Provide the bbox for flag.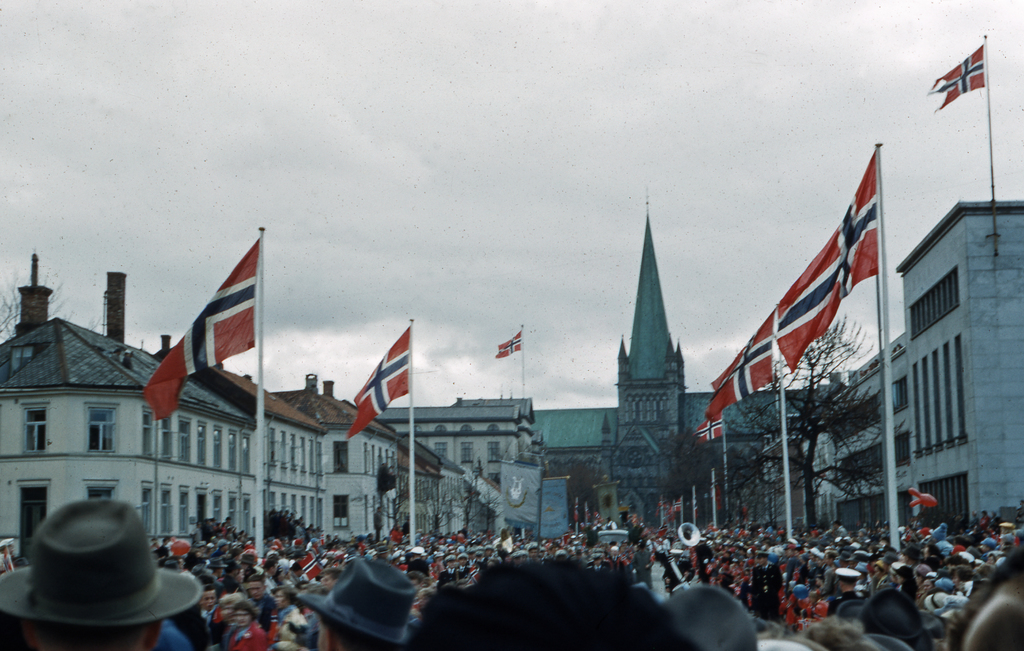
347 328 411 438.
